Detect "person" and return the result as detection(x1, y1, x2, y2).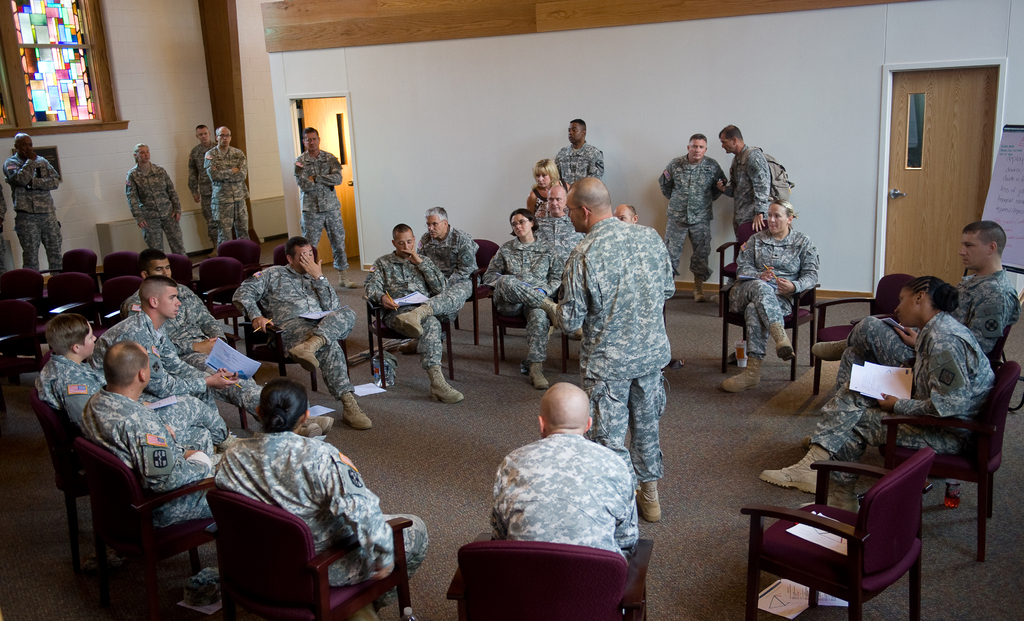
detection(763, 270, 993, 509).
